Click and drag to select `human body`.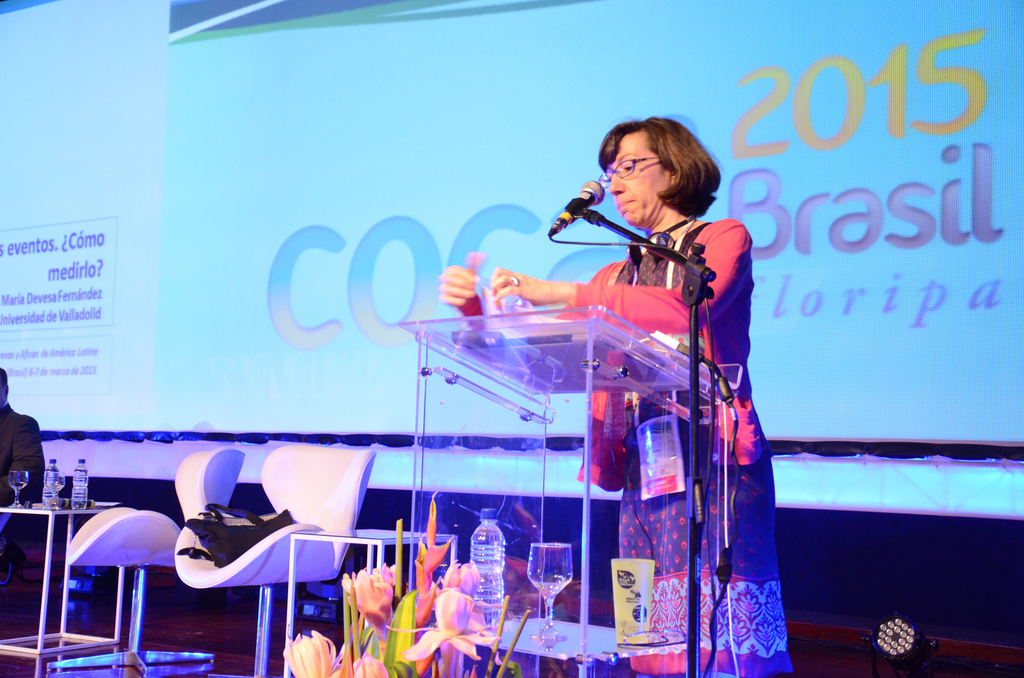
Selection: 0, 352, 44, 586.
